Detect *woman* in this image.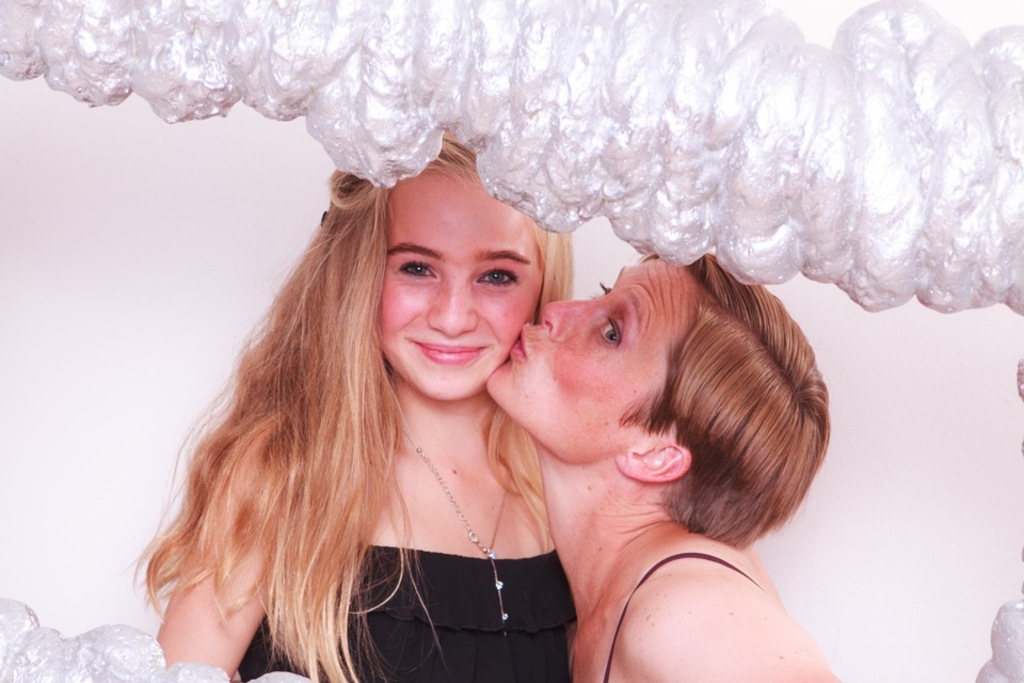
Detection: (left=486, top=244, right=848, bottom=682).
